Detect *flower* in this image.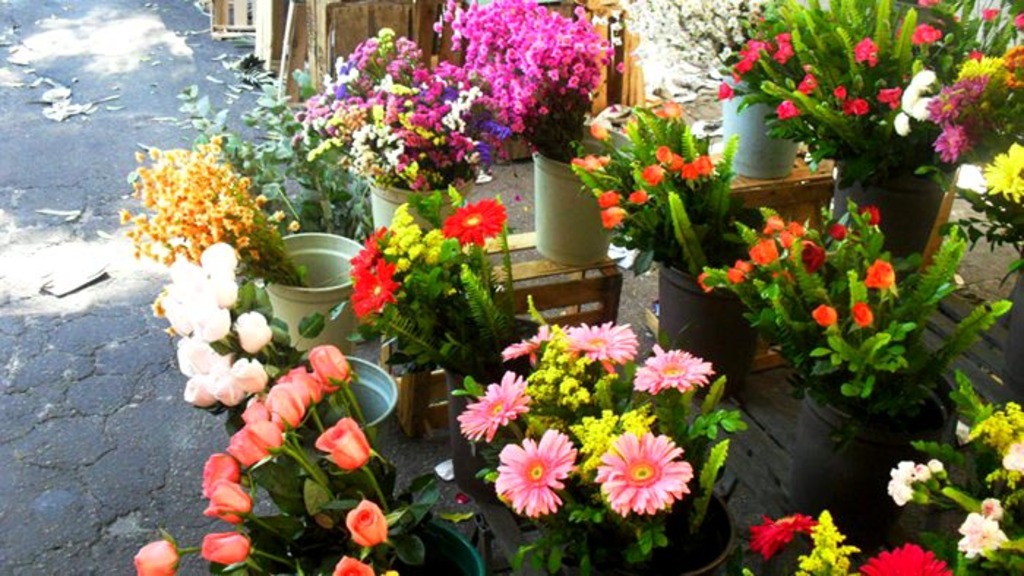
Detection: rect(788, 218, 810, 234).
